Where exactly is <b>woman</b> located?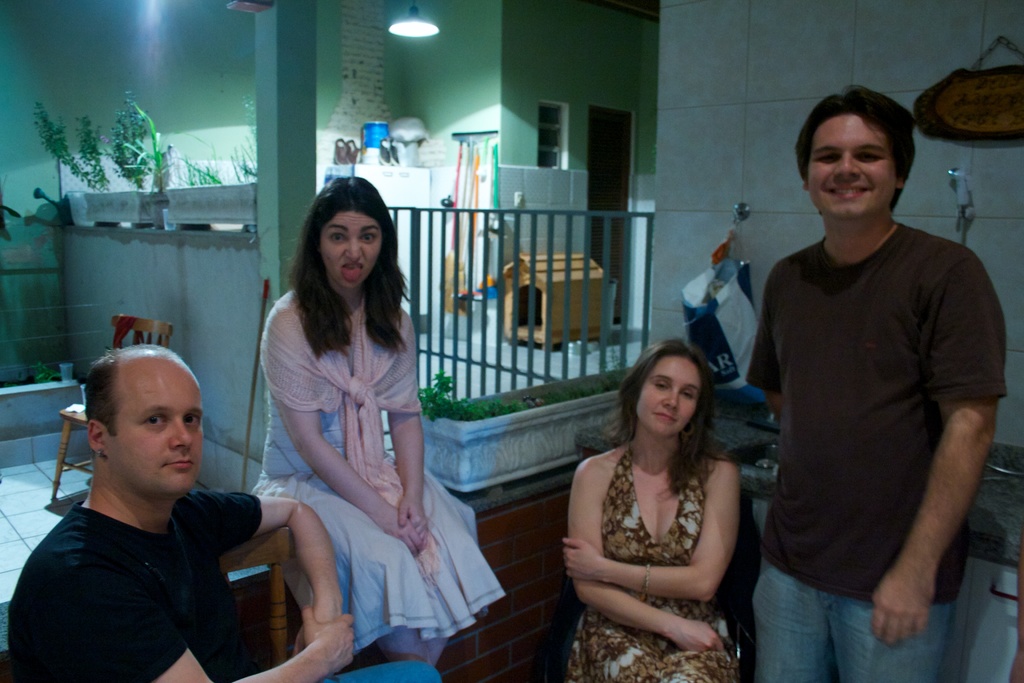
Its bounding box is locate(253, 175, 507, 670).
